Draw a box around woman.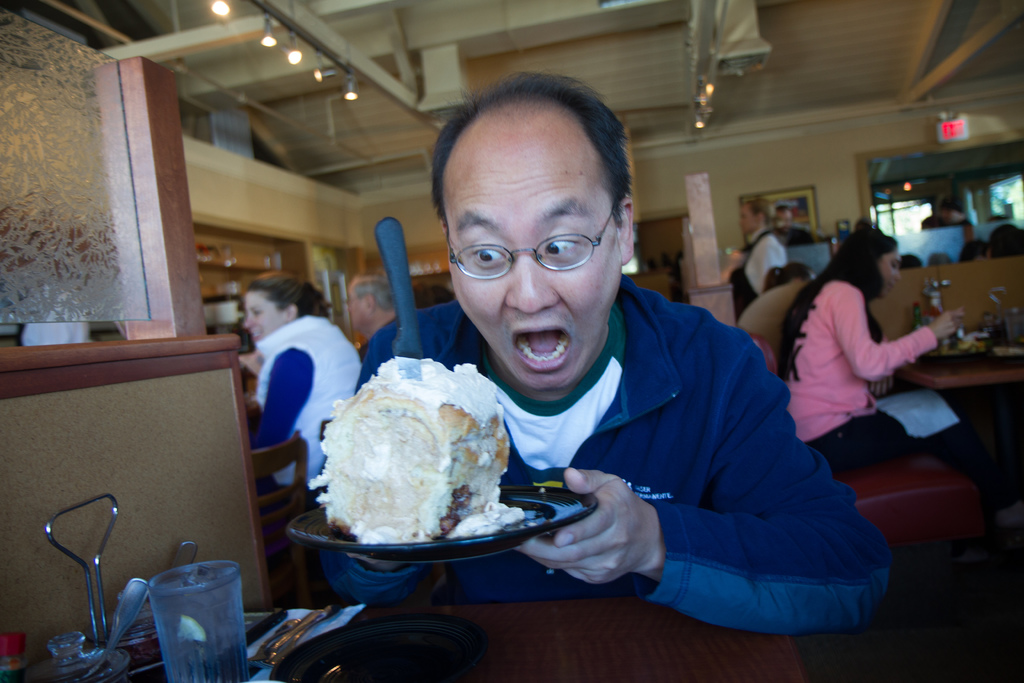
[765, 213, 952, 502].
